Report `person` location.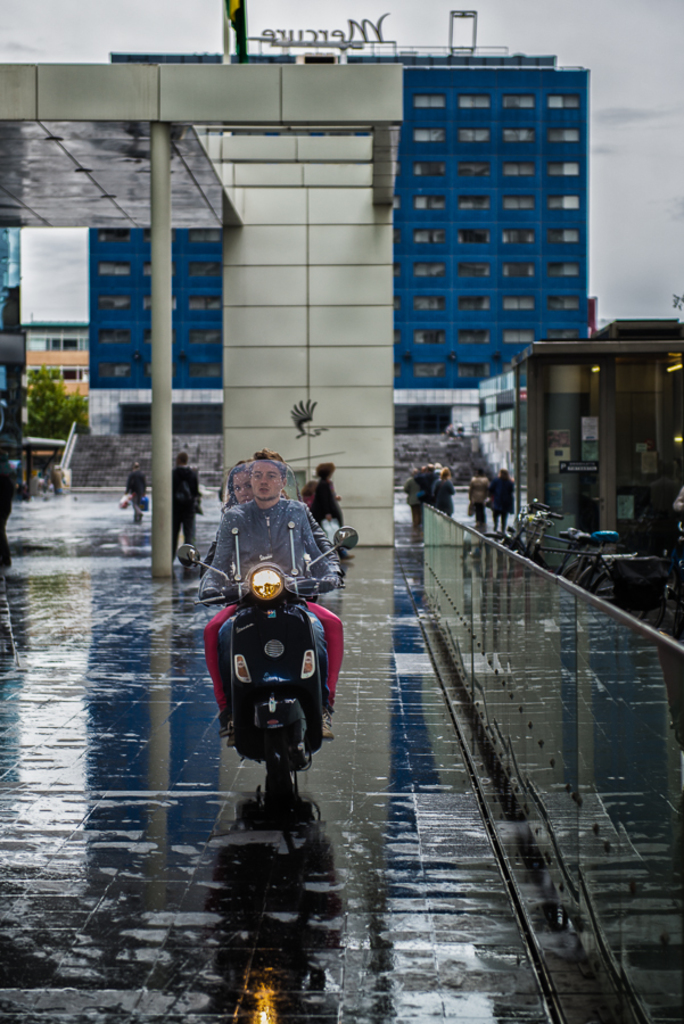
Report: 125, 457, 147, 523.
